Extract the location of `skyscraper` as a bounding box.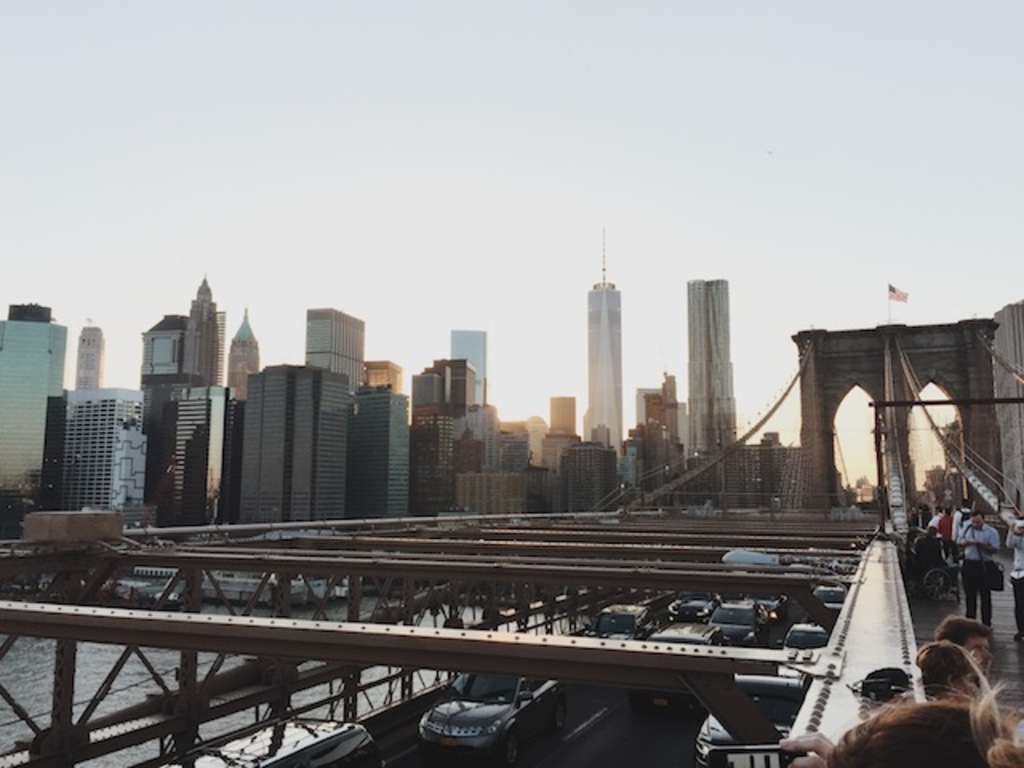
crop(547, 394, 571, 517).
